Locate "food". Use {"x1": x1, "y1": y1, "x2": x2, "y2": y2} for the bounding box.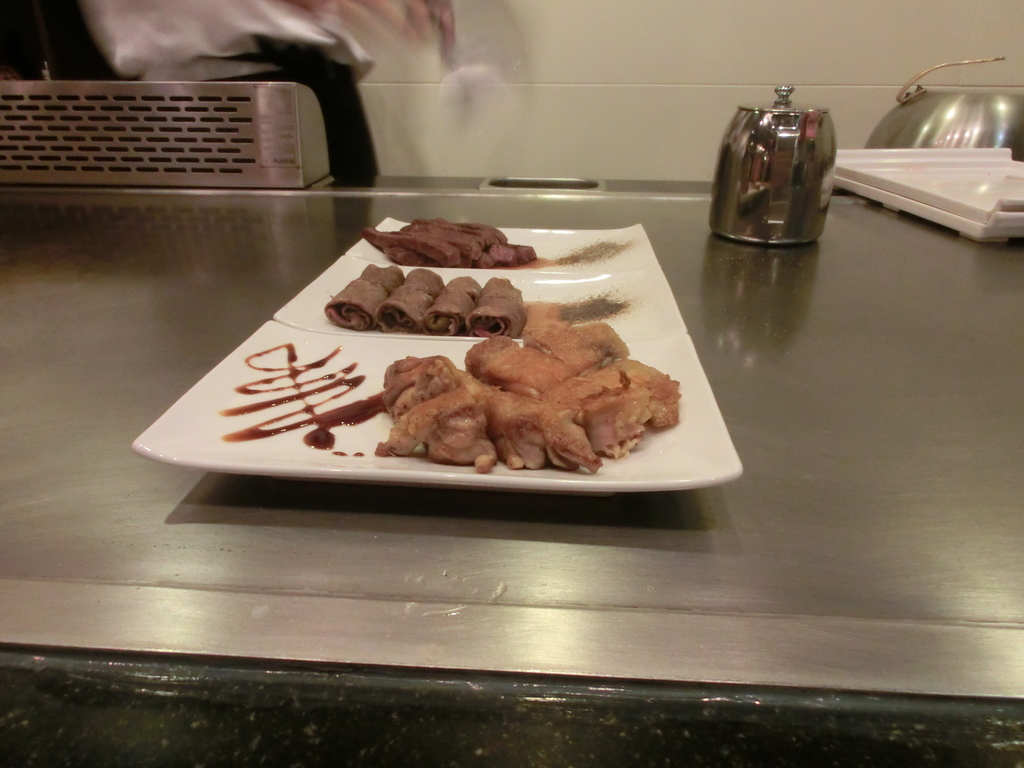
{"x1": 216, "y1": 340, "x2": 364, "y2": 445}.
